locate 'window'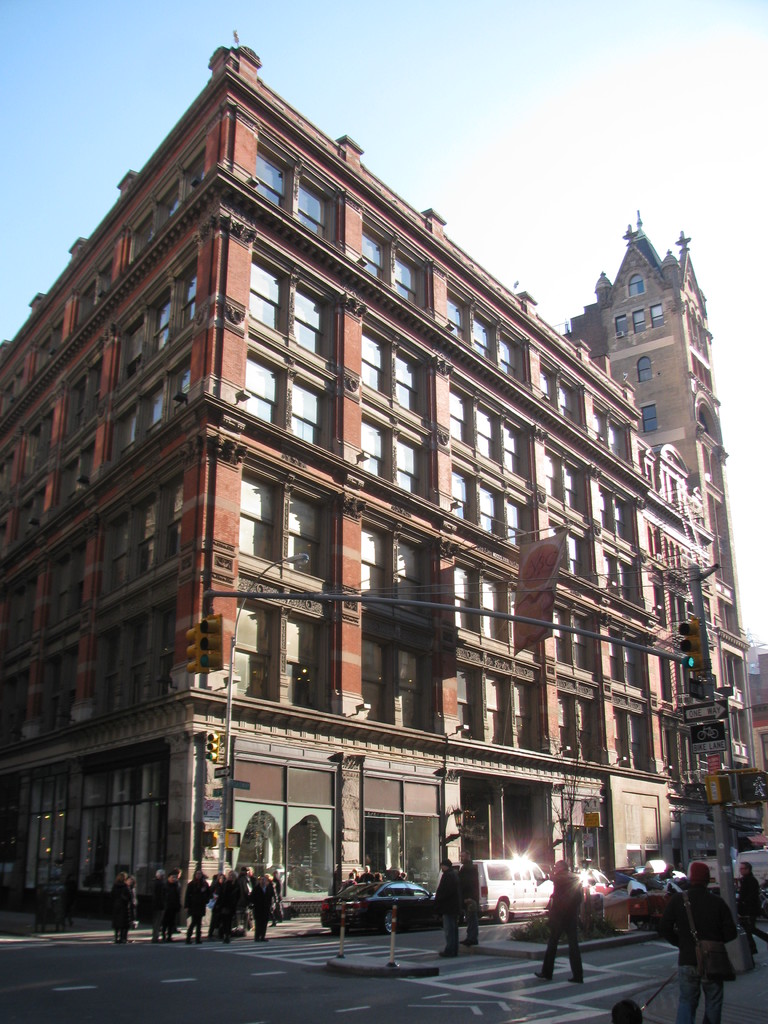
(600,490,611,530)
